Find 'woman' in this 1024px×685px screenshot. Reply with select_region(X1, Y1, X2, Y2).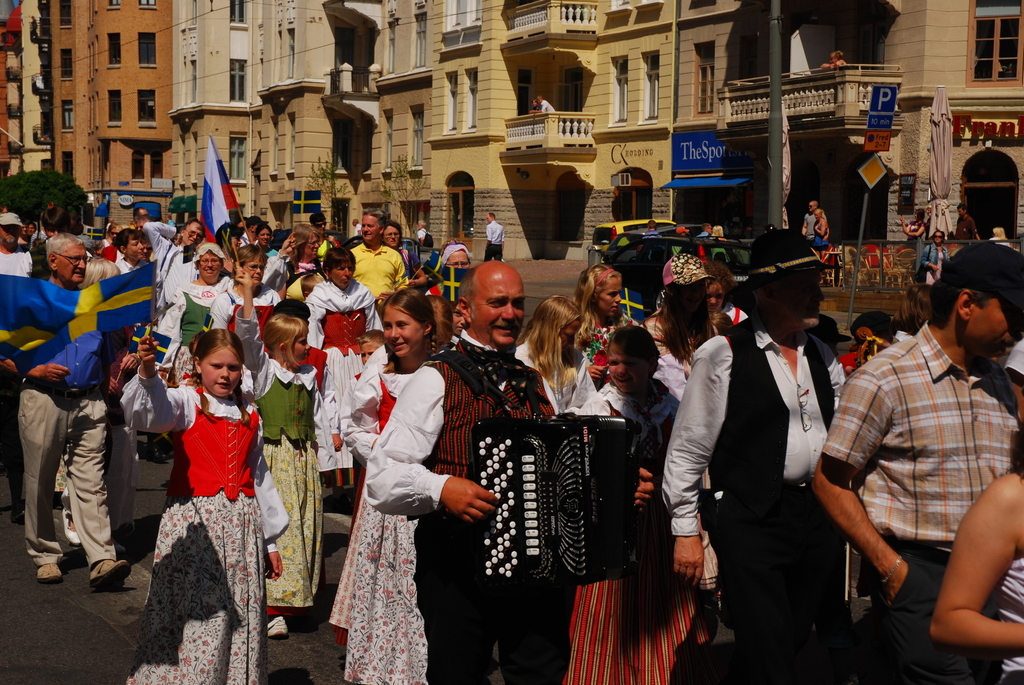
select_region(60, 258, 151, 549).
